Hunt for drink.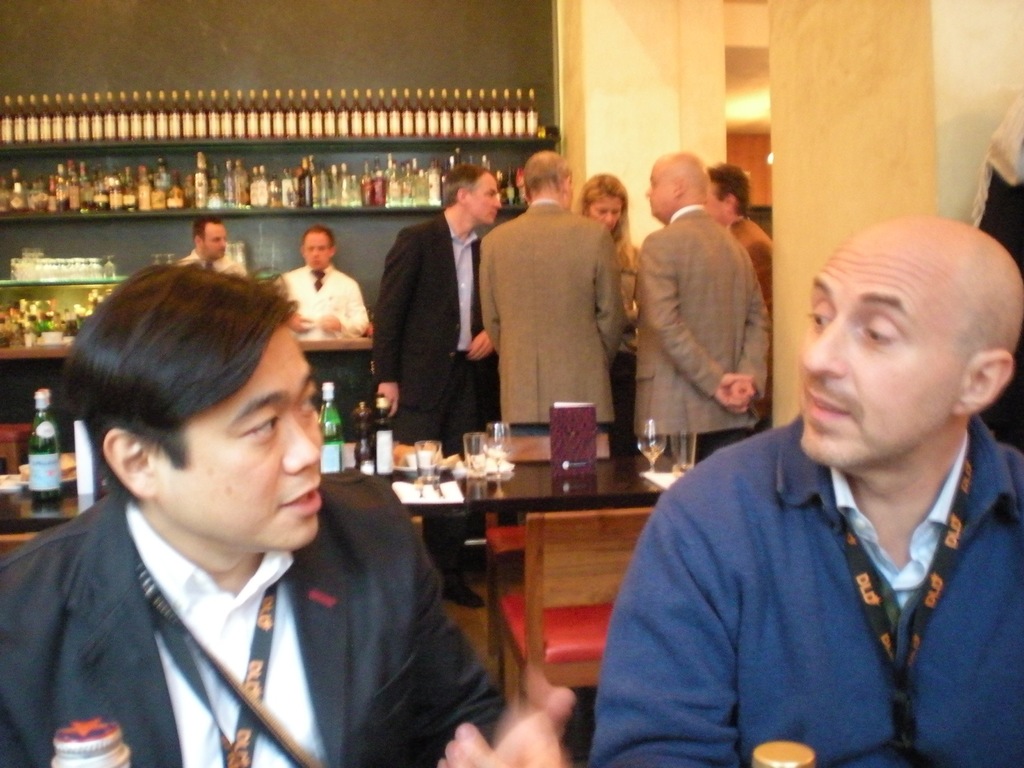
Hunted down at detection(25, 389, 57, 509).
